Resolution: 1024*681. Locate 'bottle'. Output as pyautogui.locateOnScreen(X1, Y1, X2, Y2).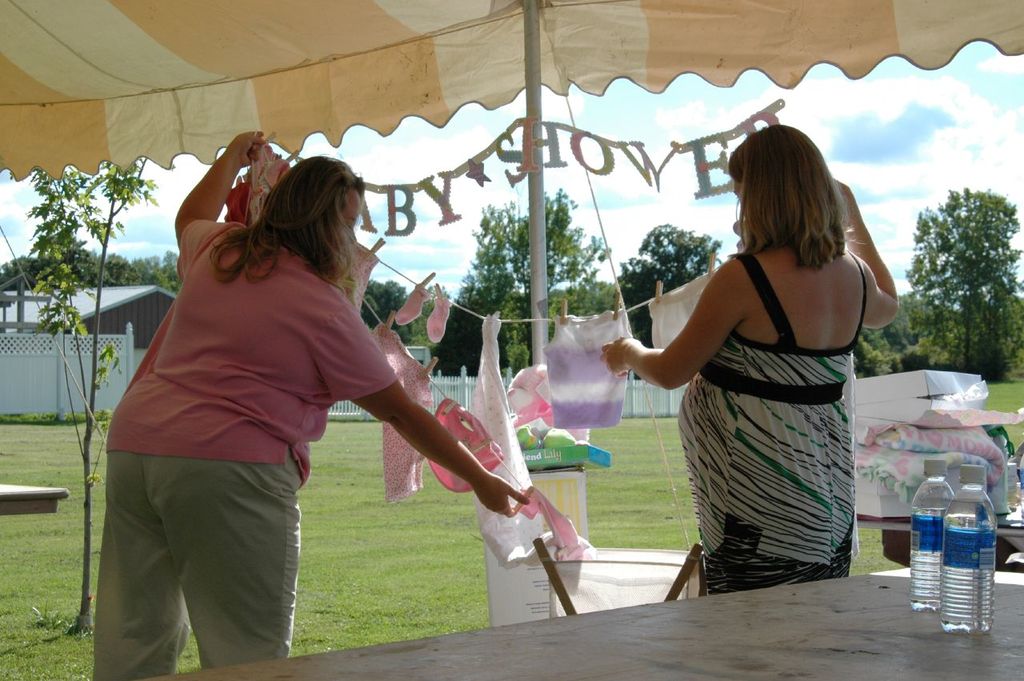
pyautogui.locateOnScreen(1017, 450, 1023, 515).
